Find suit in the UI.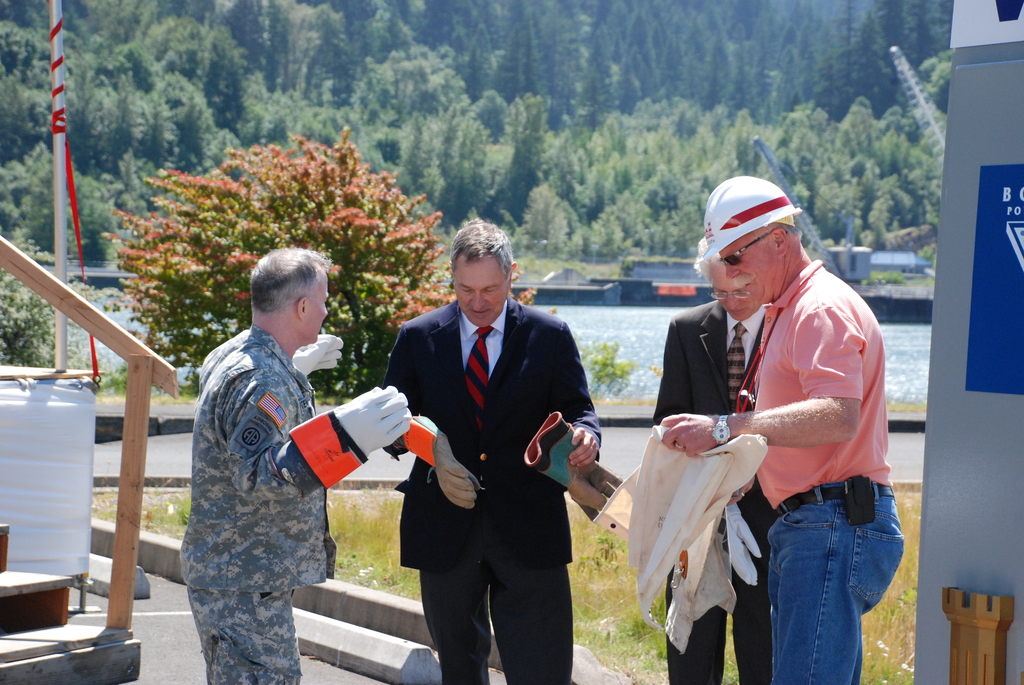
UI element at 379,227,596,676.
